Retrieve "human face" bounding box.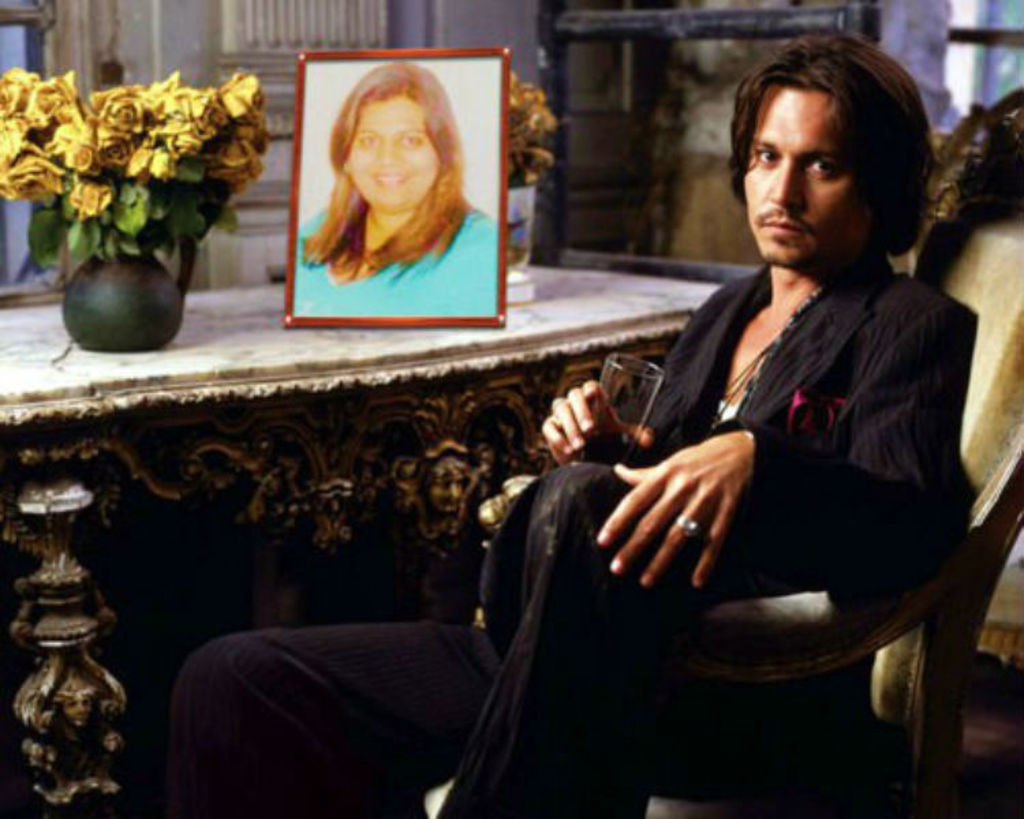
Bounding box: bbox=(347, 97, 440, 207).
